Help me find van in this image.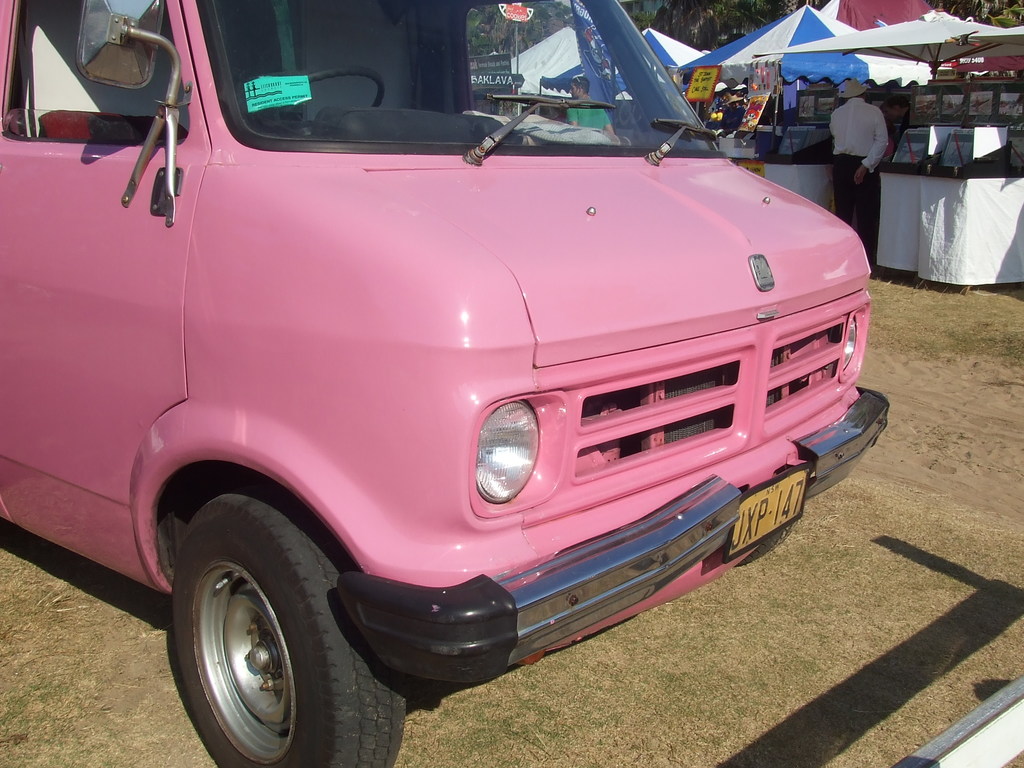
Found it: [left=0, top=0, right=894, bottom=767].
